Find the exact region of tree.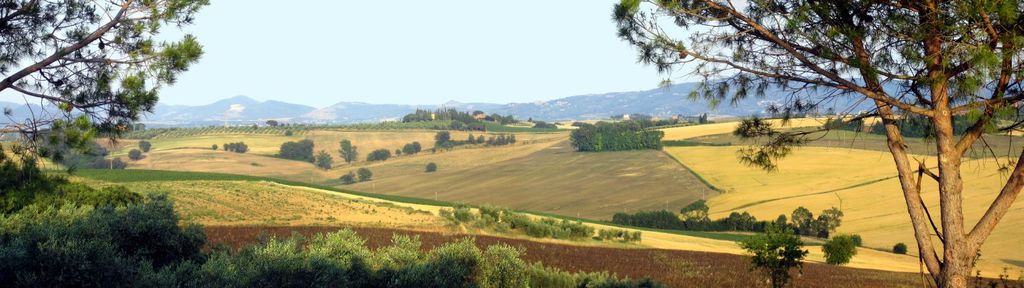
Exact region: 273, 133, 319, 163.
